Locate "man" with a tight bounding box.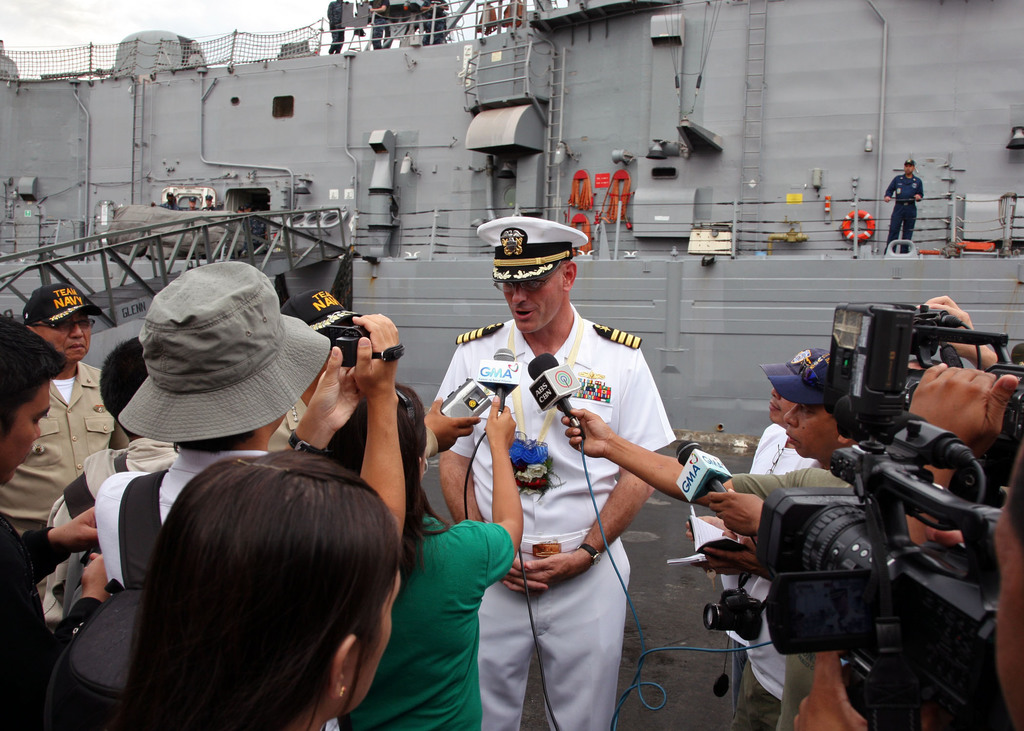
box(268, 297, 426, 491).
